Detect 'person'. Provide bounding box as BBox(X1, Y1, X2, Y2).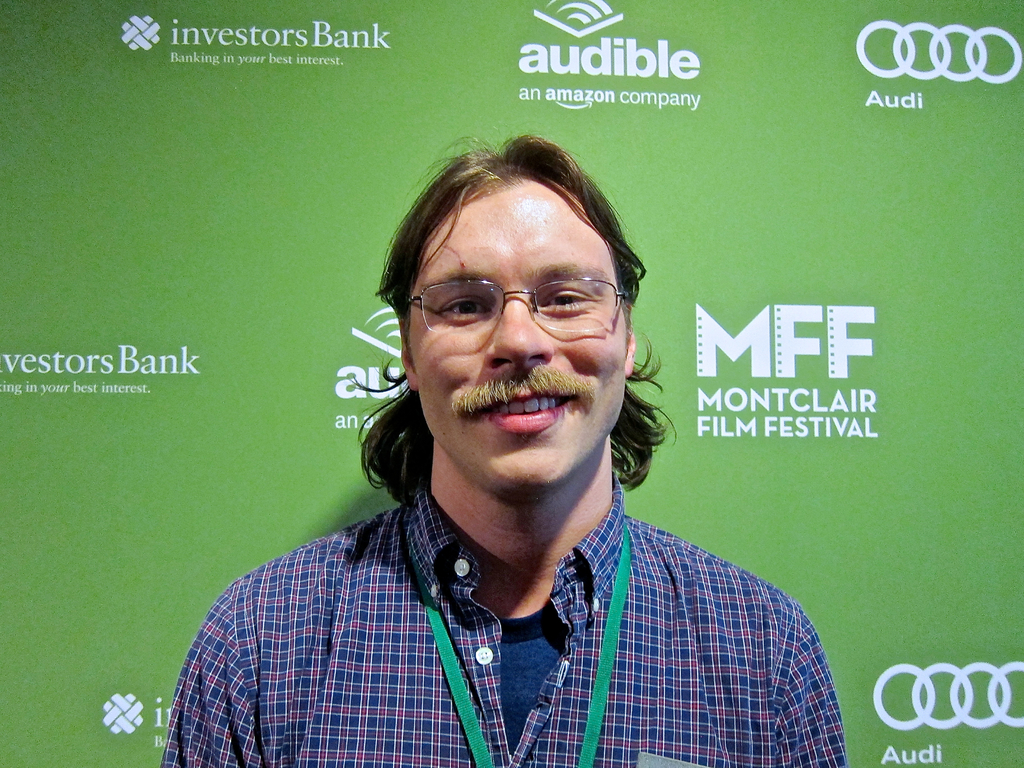
BBox(157, 132, 850, 767).
